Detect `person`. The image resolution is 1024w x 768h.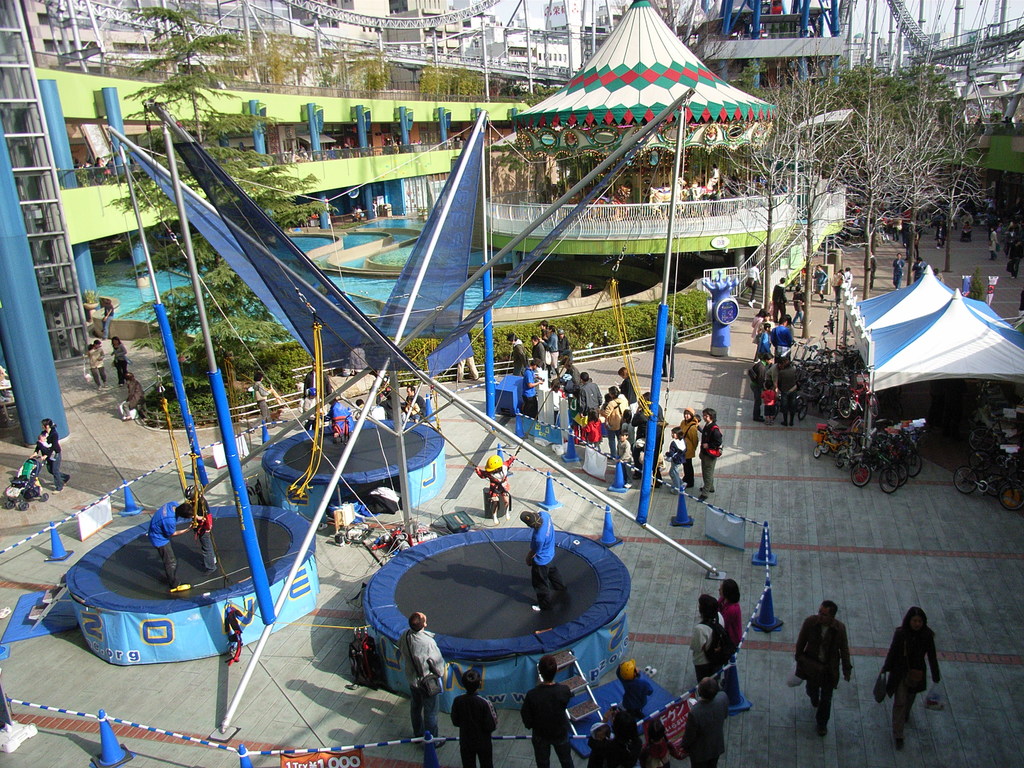
82, 337, 103, 384.
